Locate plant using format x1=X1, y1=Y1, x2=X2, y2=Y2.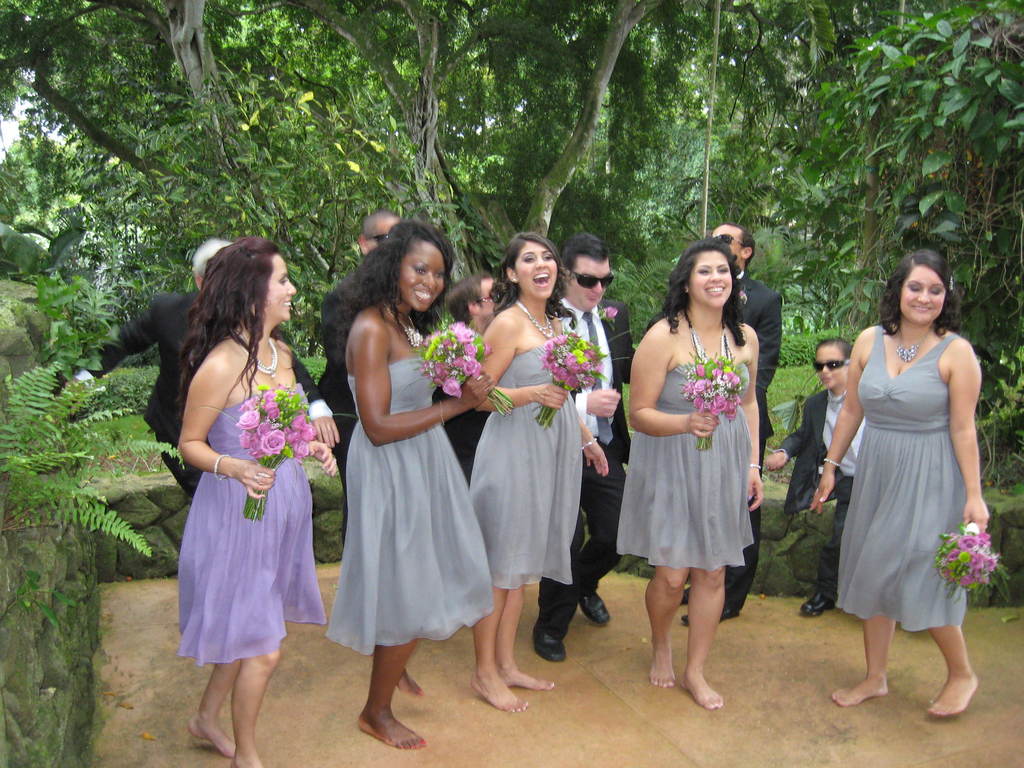
x1=932, y1=518, x2=1012, y2=602.
